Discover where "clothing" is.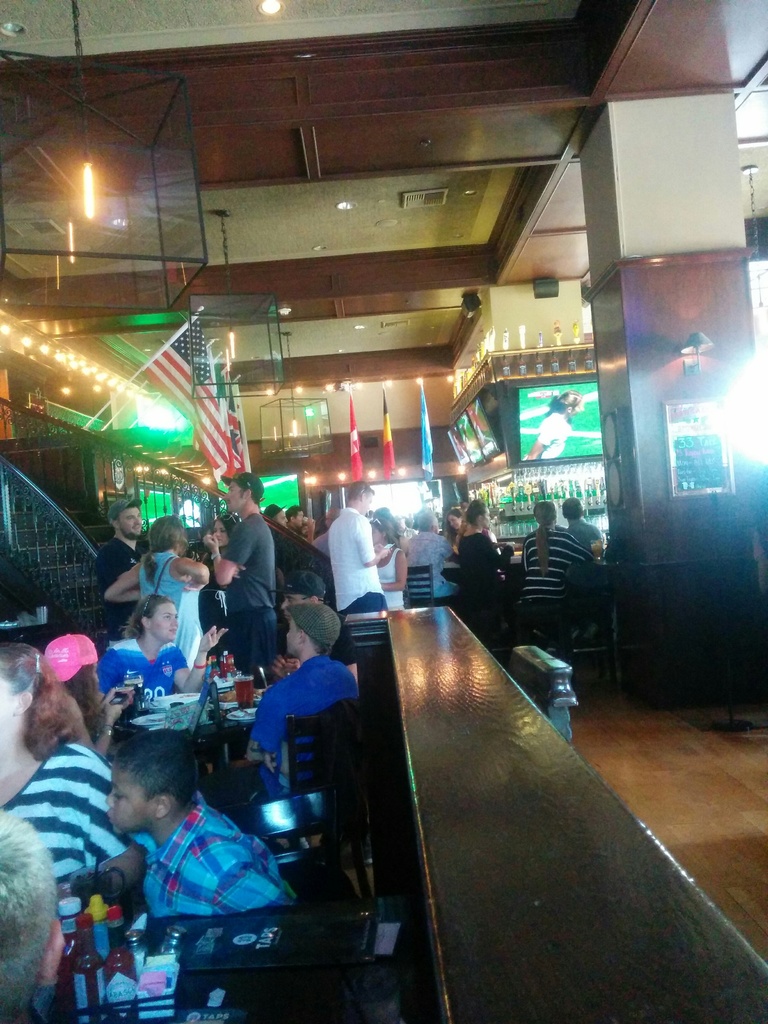
Discovered at x1=118, y1=538, x2=205, y2=653.
